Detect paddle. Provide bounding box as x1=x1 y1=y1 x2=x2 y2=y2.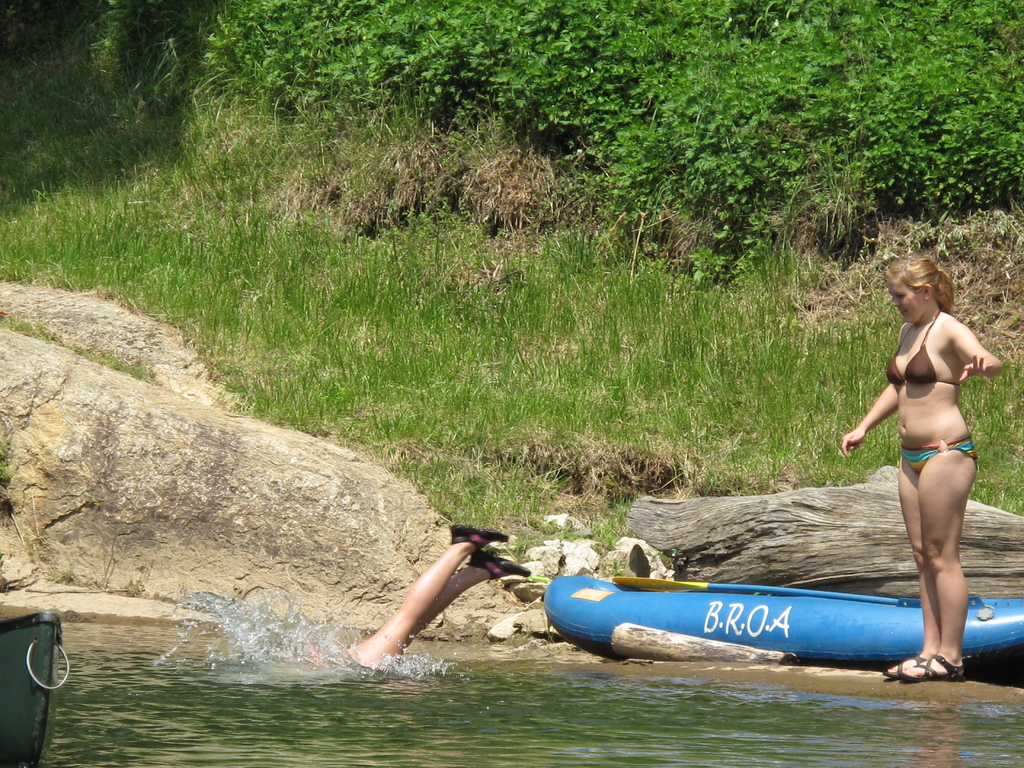
x1=612 y1=571 x2=906 y2=612.
